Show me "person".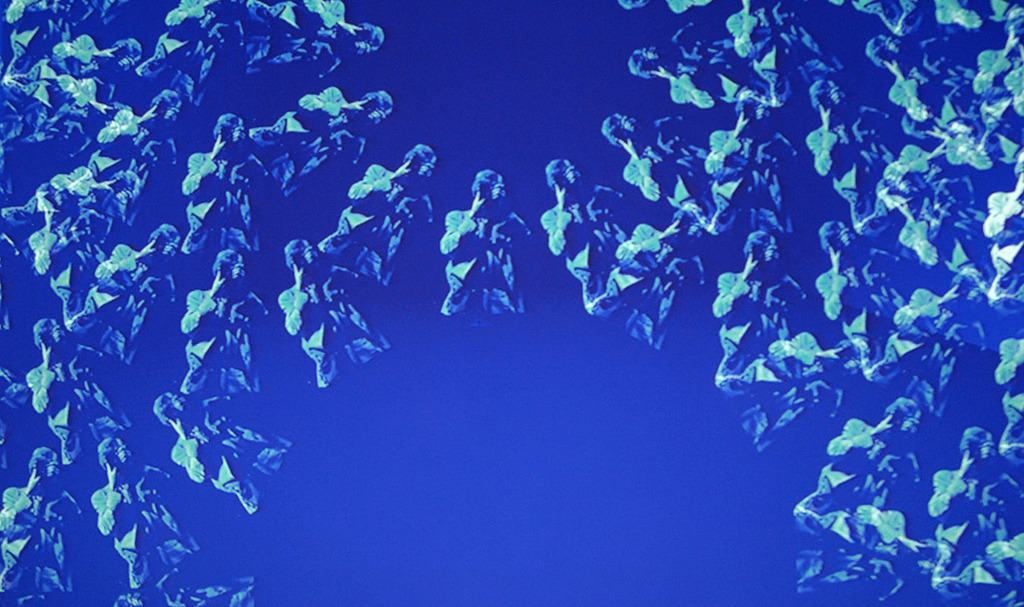
"person" is here: l=728, t=313, r=871, b=445.
